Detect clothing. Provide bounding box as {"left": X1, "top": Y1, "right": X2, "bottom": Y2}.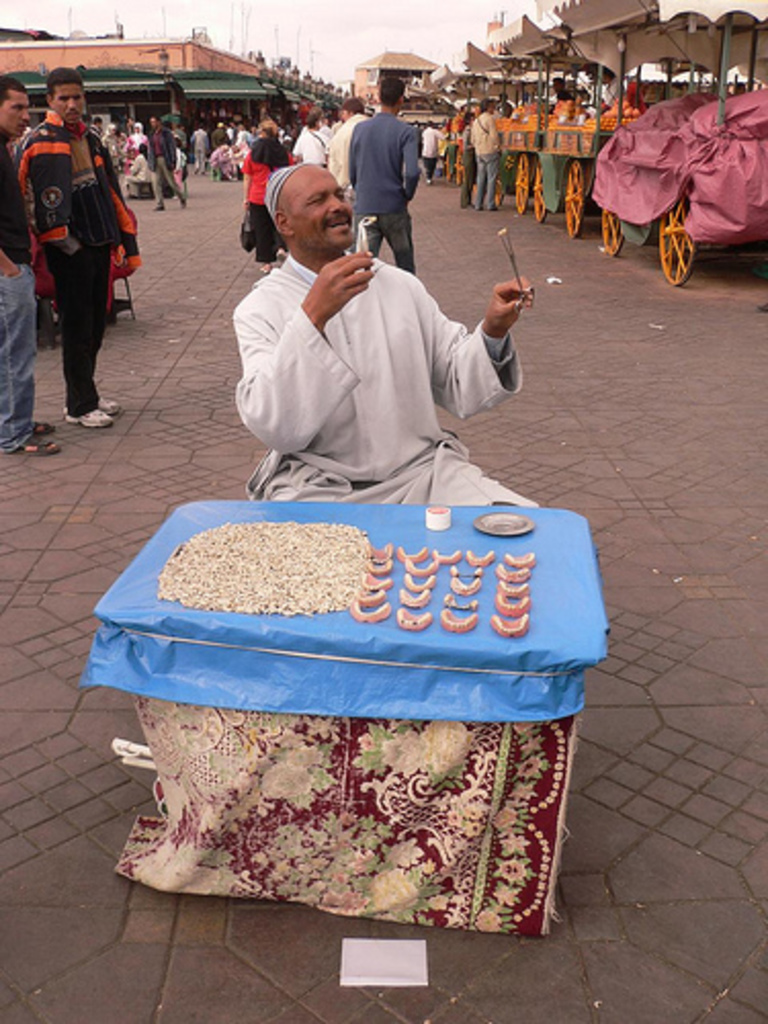
{"left": 223, "top": 244, "right": 561, "bottom": 514}.
